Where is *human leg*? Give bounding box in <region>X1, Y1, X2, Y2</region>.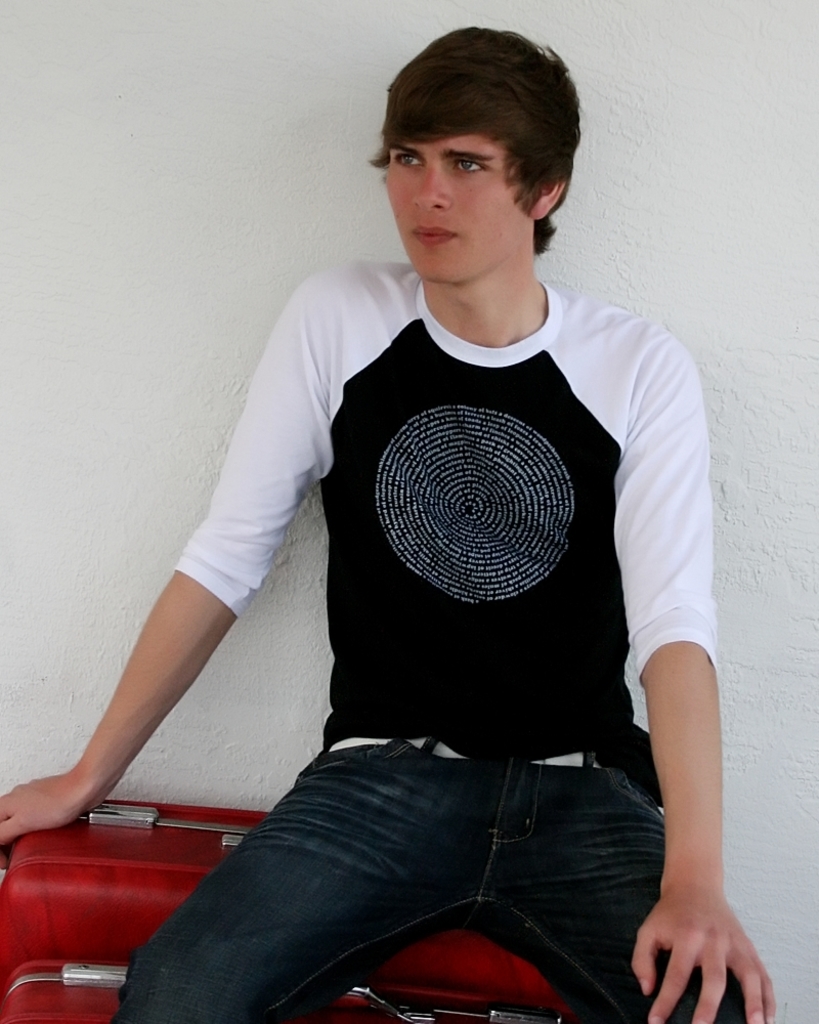
<region>114, 732, 482, 1023</region>.
